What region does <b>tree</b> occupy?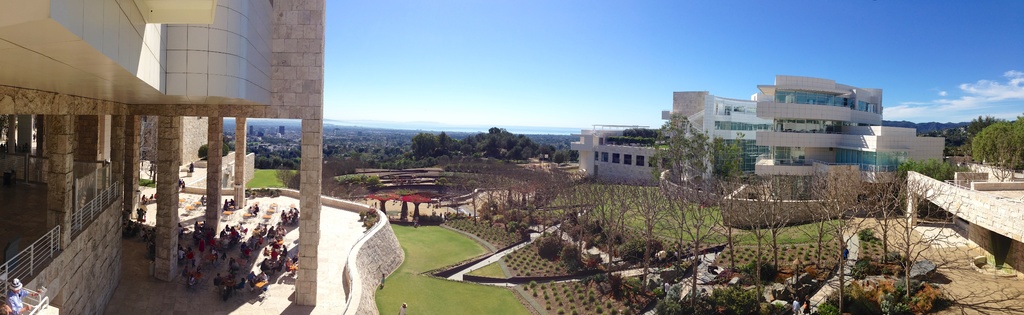
locate(965, 119, 1023, 184).
